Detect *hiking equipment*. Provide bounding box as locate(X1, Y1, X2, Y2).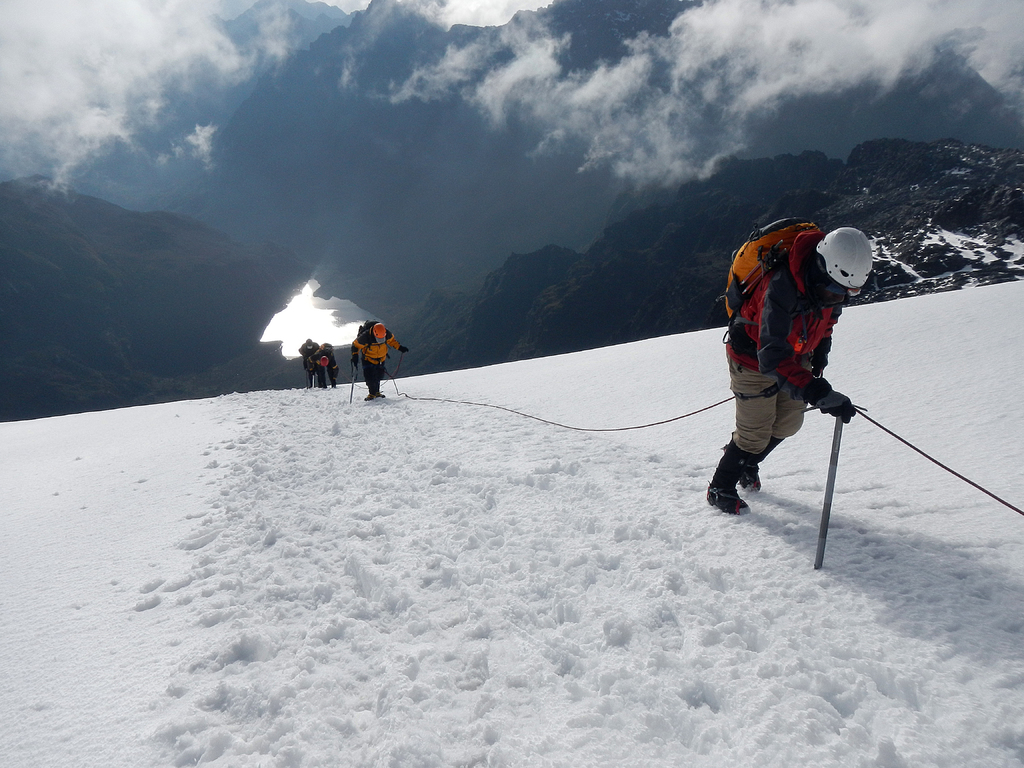
locate(305, 340, 313, 349).
